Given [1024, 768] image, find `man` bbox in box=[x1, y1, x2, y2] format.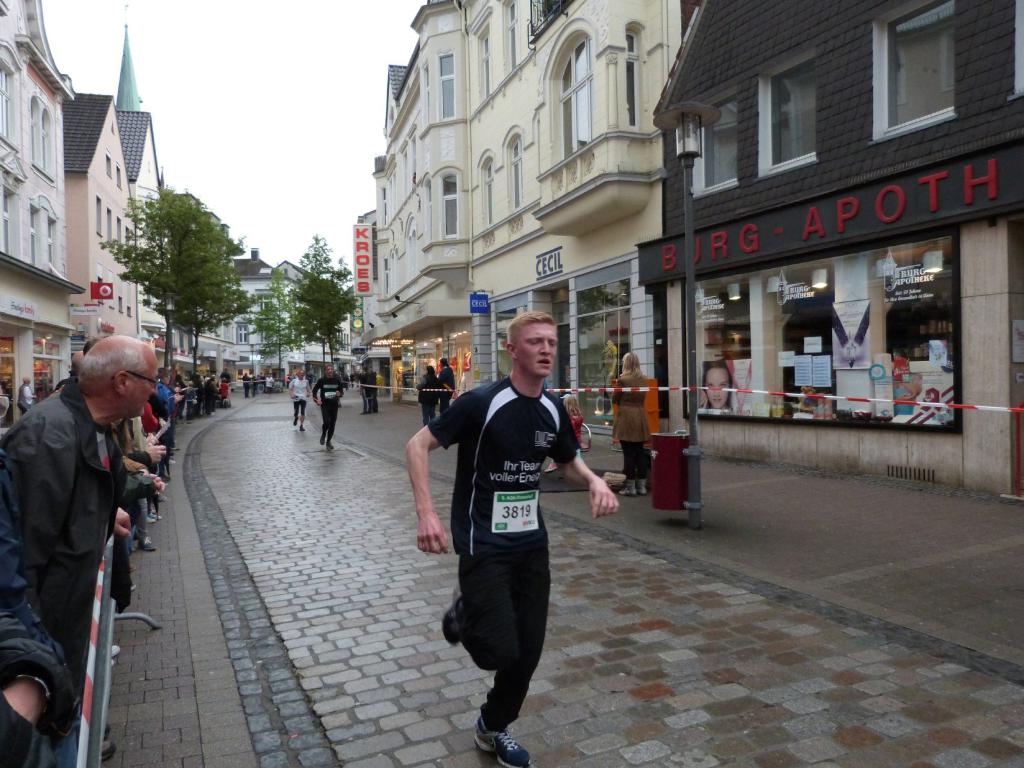
box=[0, 332, 166, 757].
